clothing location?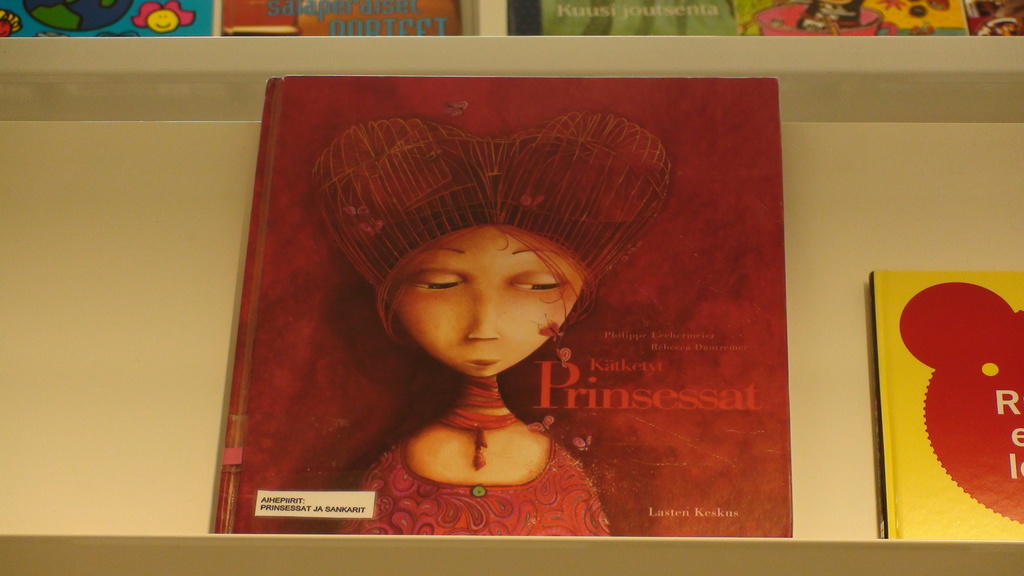
left=337, top=437, right=605, bottom=534
